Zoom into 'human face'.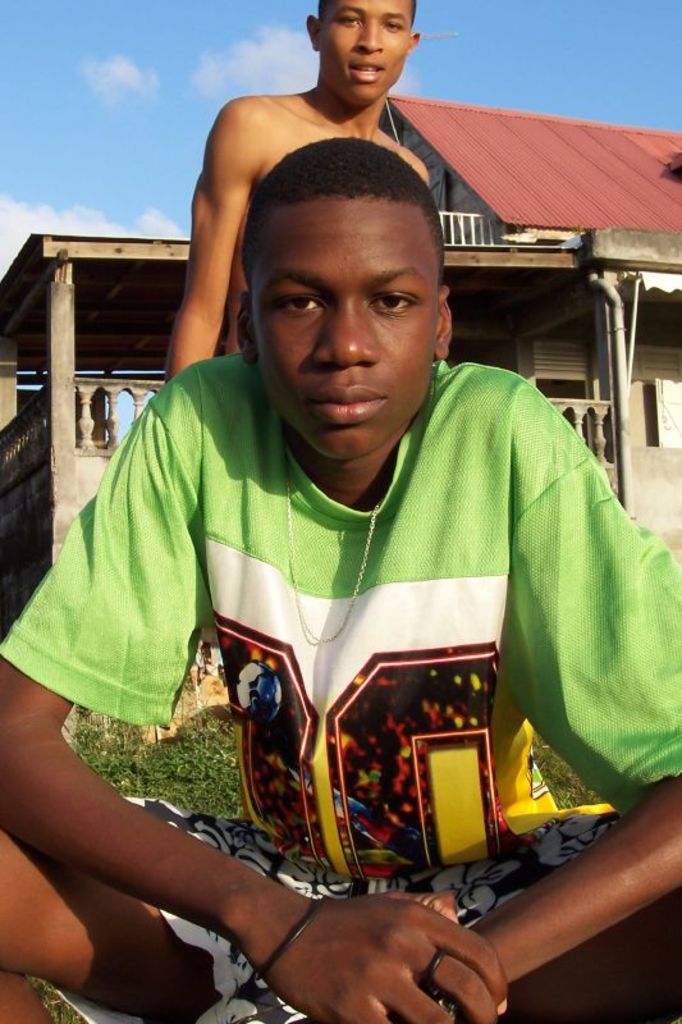
Zoom target: Rect(252, 198, 438, 457).
